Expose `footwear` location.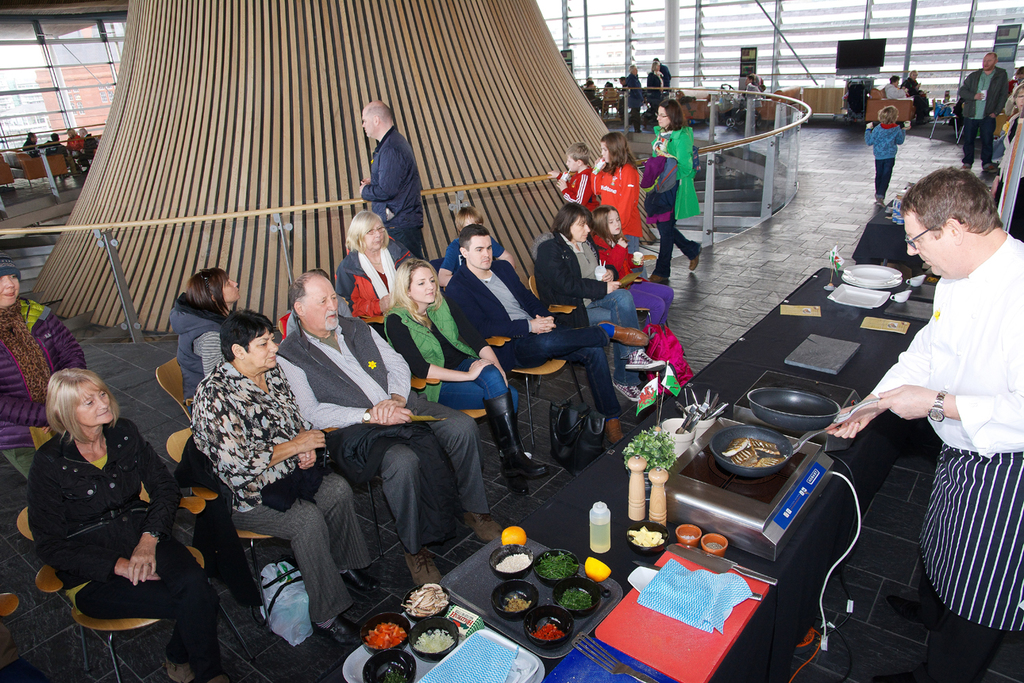
Exposed at 610 378 646 403.
